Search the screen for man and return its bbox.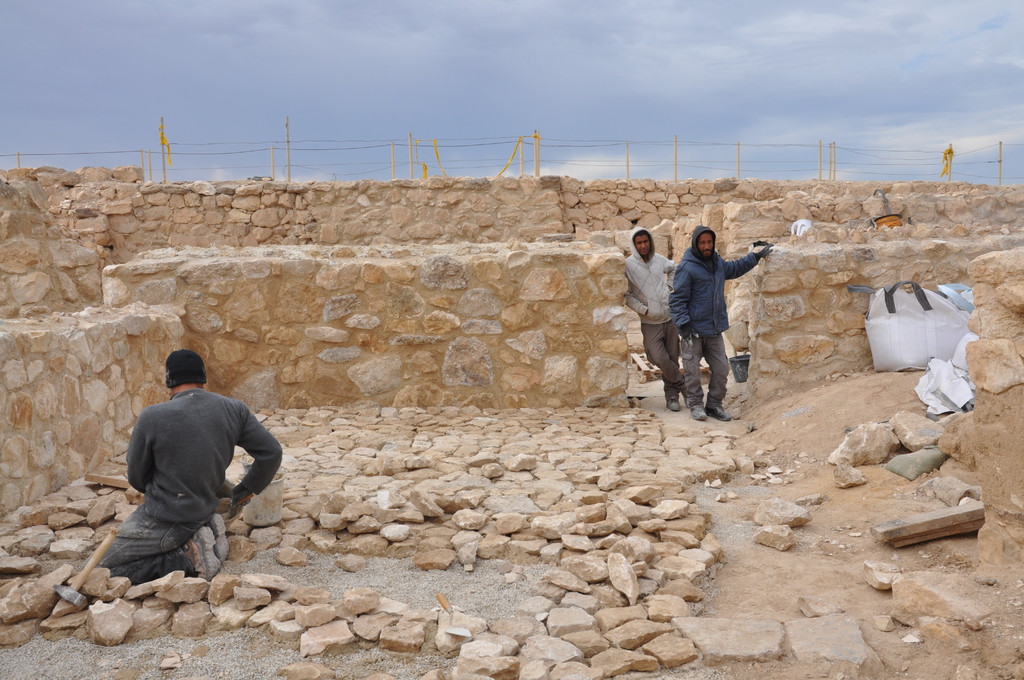
Found: bbox(668, 222, 772, 426).
